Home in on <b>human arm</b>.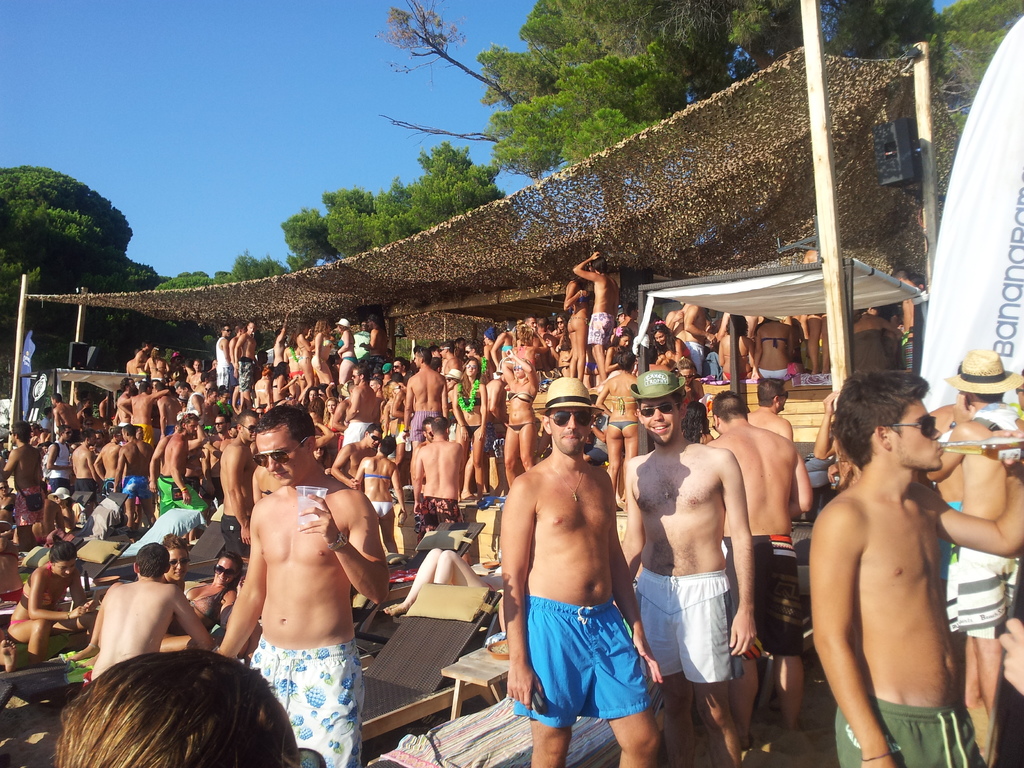
Homed in at pyautogui.locateOnScreen(333, 327, 353, 358).
